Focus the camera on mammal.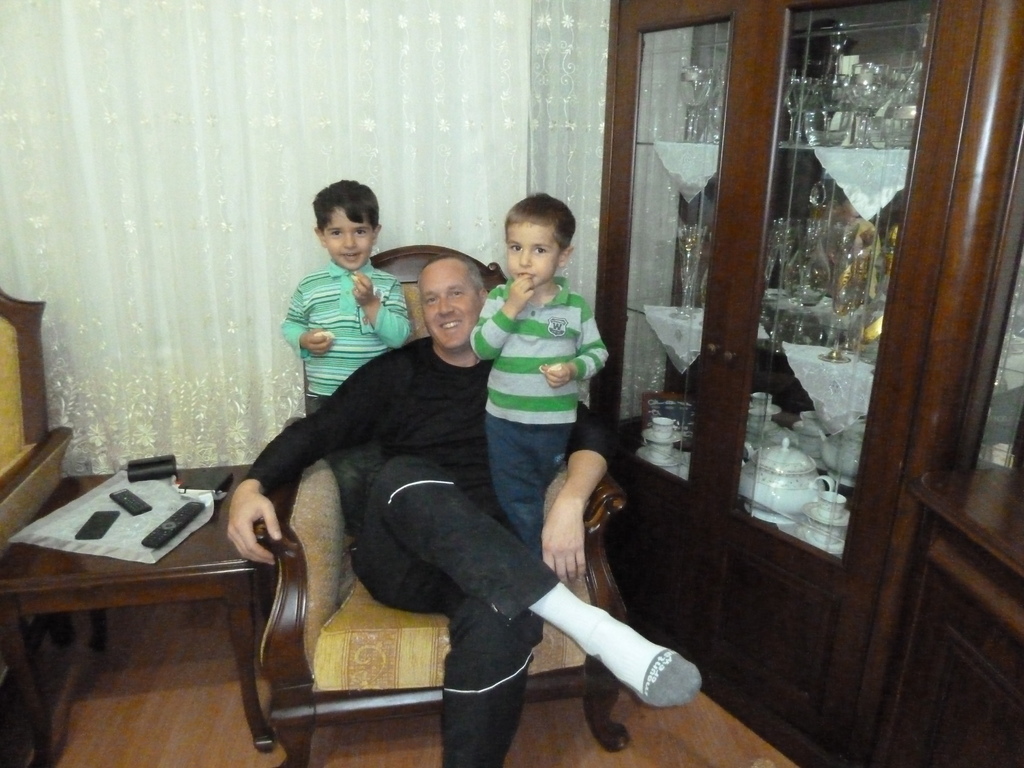
Focus region: BBox(221, 252, 703, 767).
